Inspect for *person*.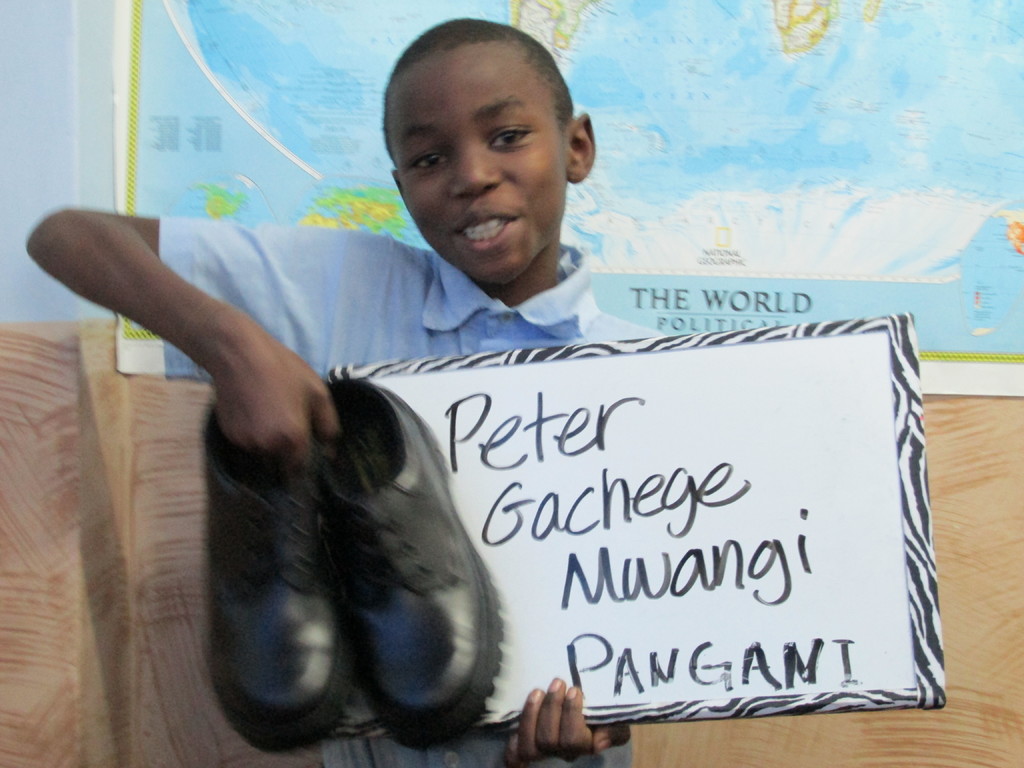
Inspection: [21,17,666,767].
